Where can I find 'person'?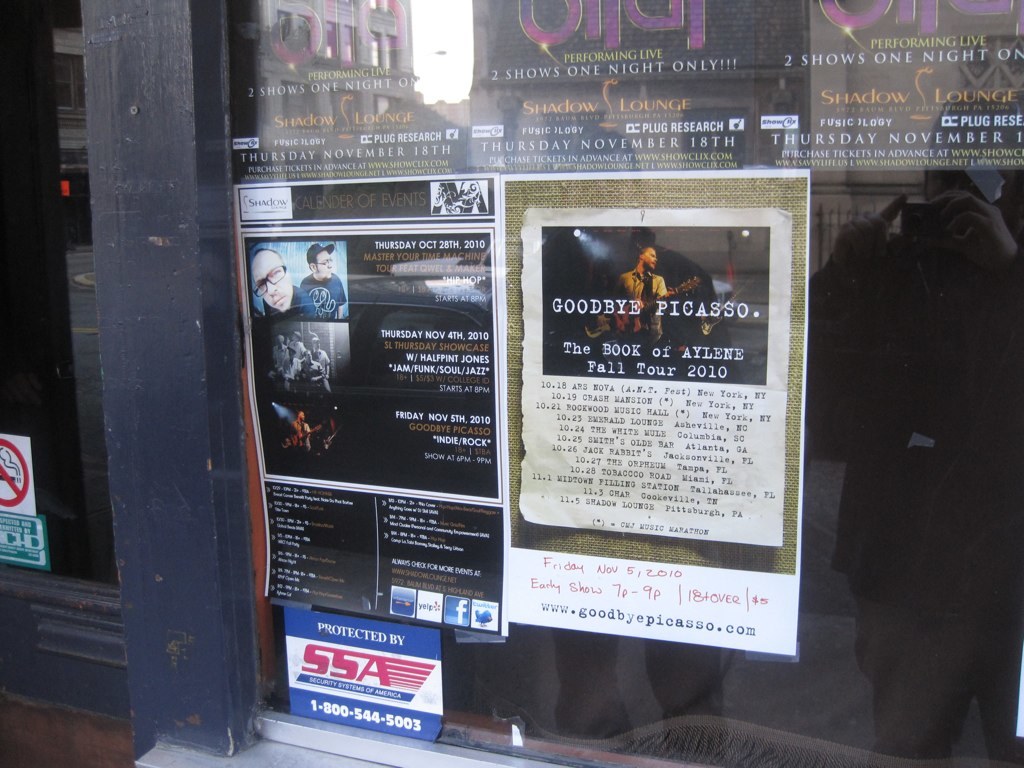
You can find it at region(301, 238, 355, 319).
